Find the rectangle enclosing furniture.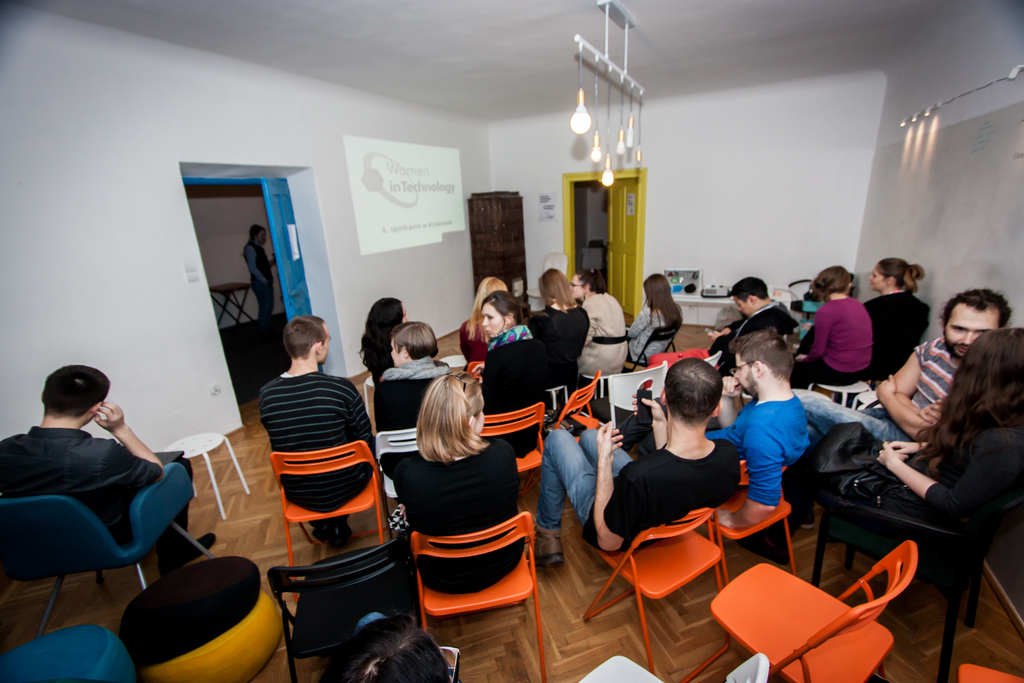
467:189:527:295.
